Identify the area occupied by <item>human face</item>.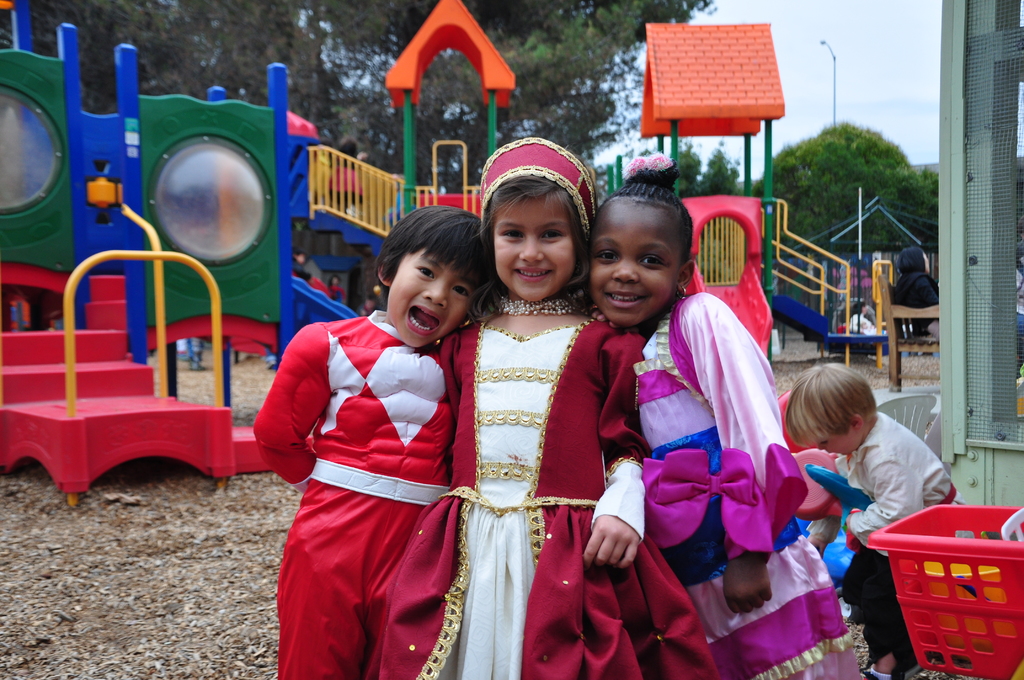
Area: [387,244,474,347].
